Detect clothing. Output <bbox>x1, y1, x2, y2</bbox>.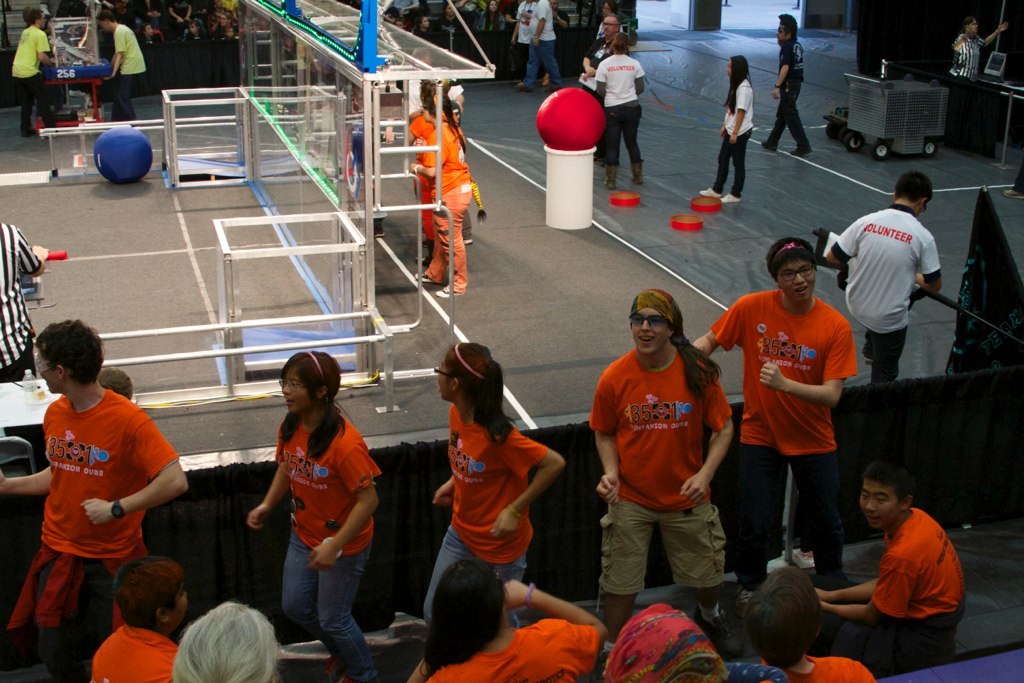
<bbox>586, 61, 655, 181</bbox>.
